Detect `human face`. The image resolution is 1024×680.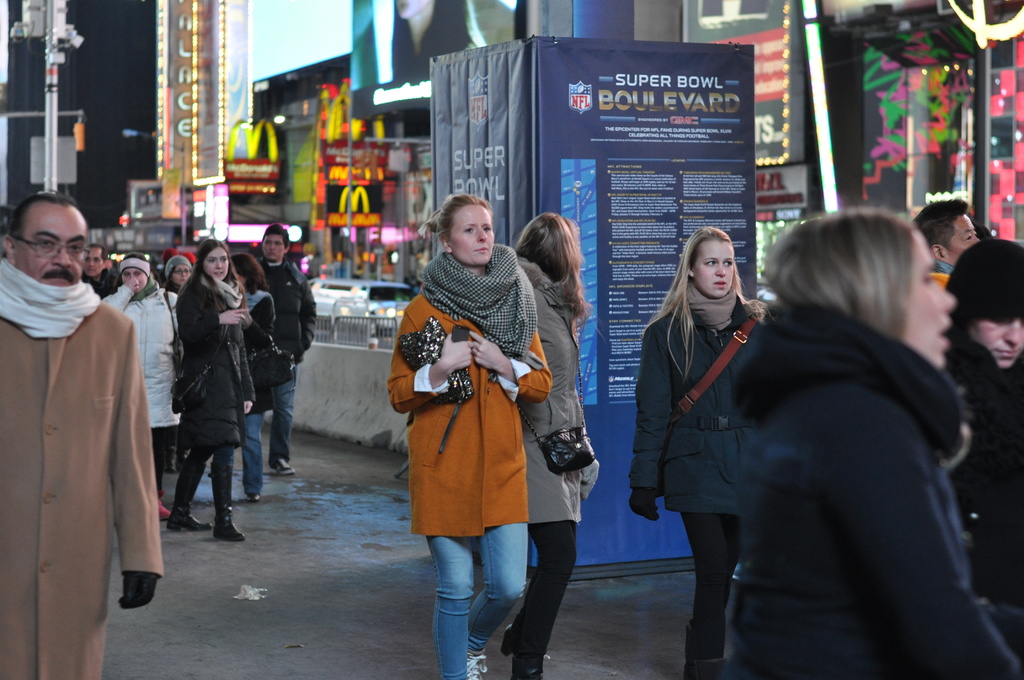
206/254/228/280.
